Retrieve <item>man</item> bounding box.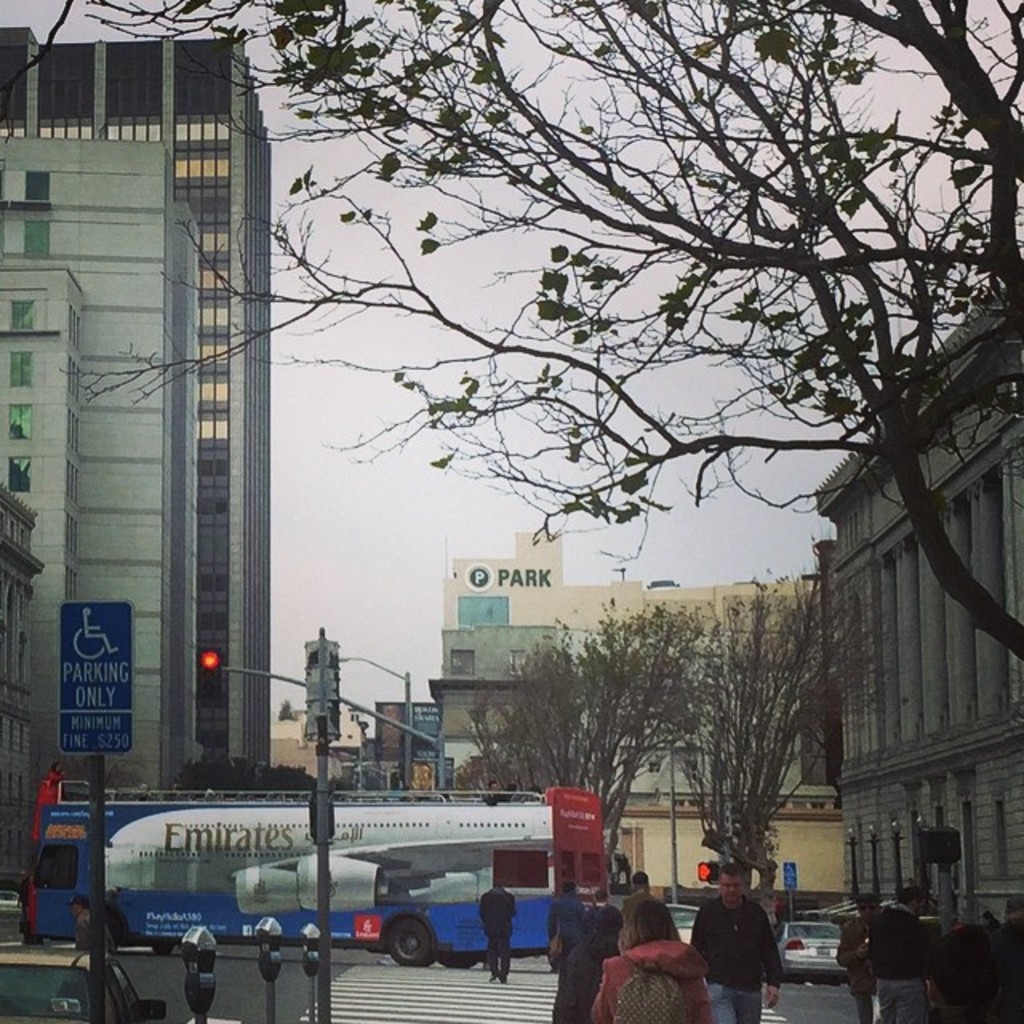
Bounding box: <box>835,896,874,1019</box>.
